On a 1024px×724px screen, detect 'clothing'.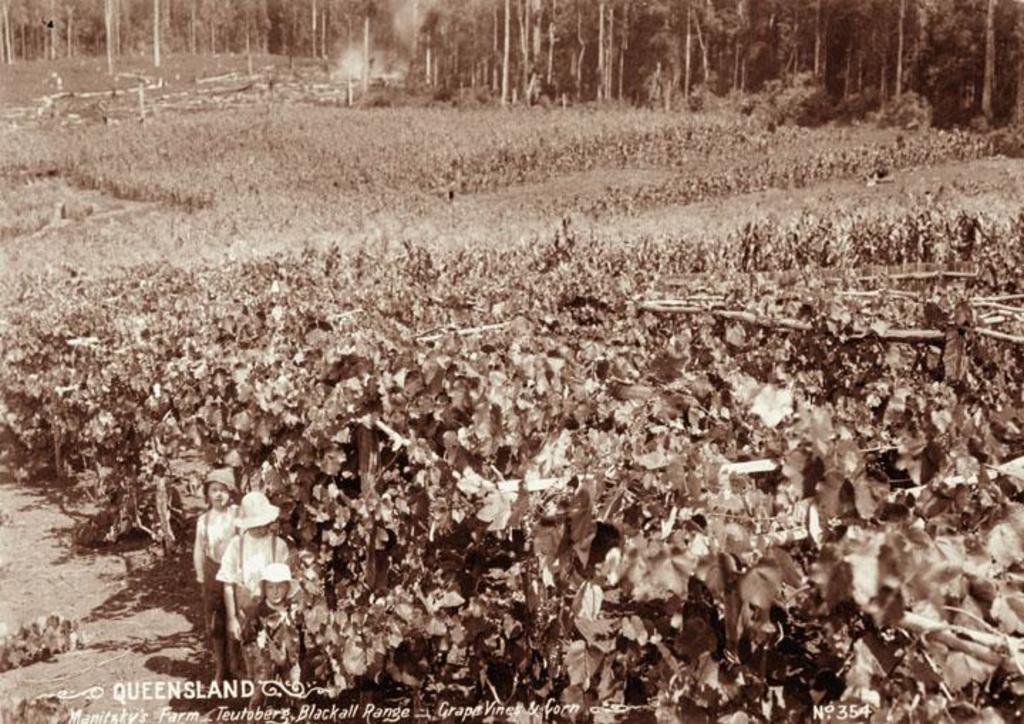
192, 505, 240, 637.
